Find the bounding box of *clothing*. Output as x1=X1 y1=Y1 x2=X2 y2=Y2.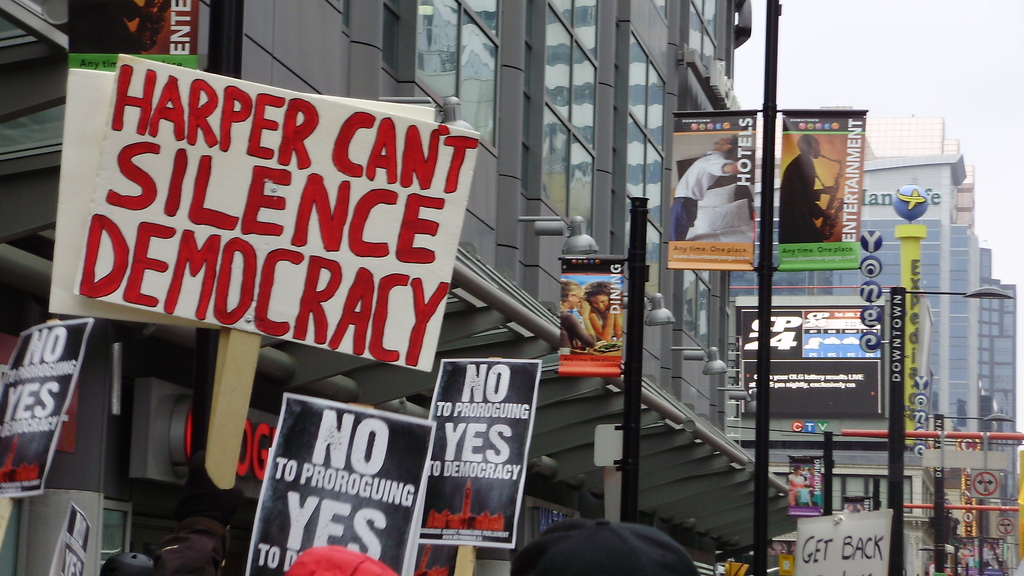
x1=589 y1=313 x2=611 y2=344.
